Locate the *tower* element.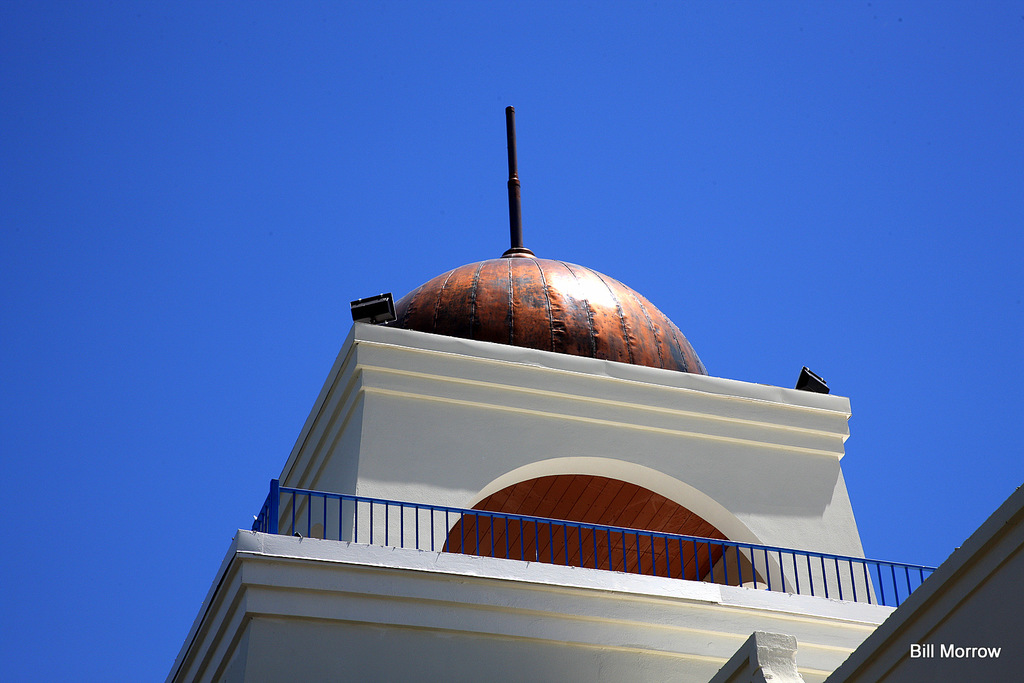
Element bbox: {"x1": 161, "y1": 102, "x2": 901, "y2": 682}.
